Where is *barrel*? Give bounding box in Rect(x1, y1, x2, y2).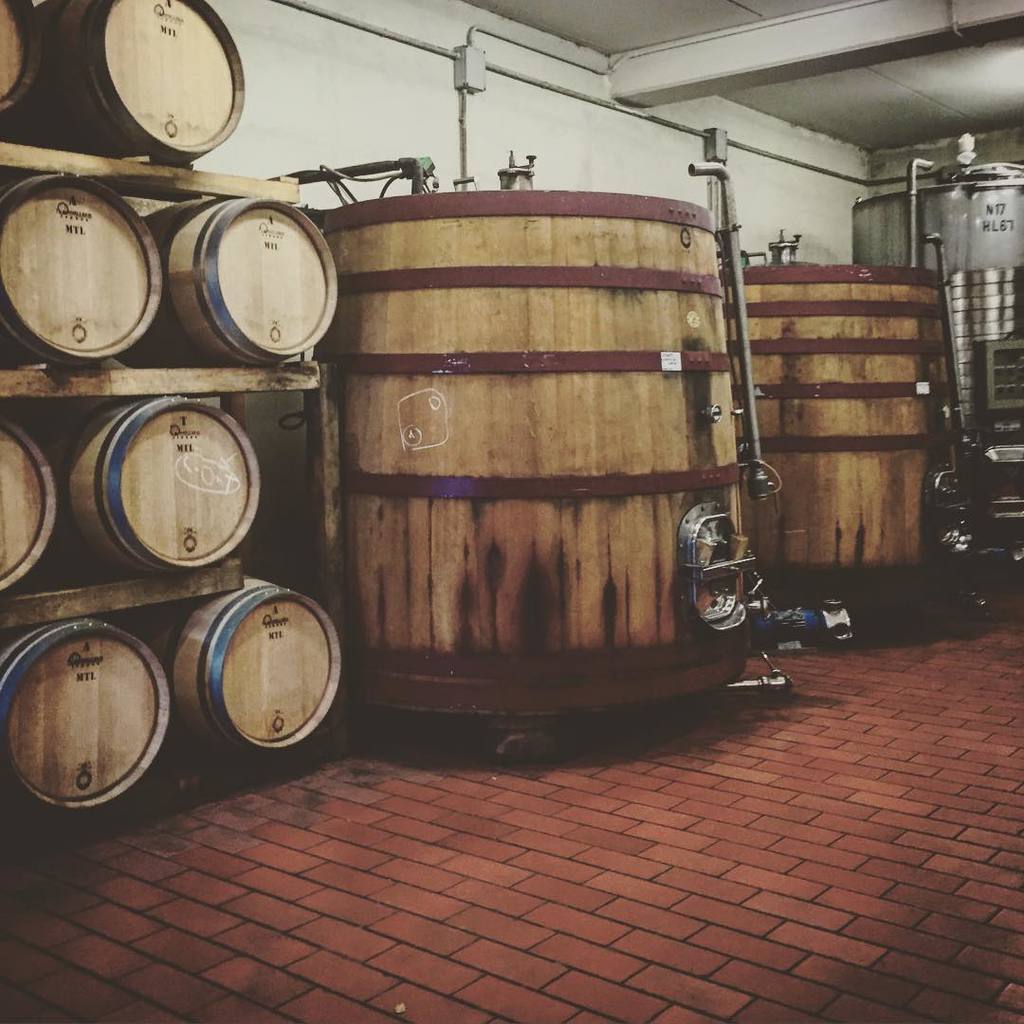
Rect(718, 267, 949, 577).
